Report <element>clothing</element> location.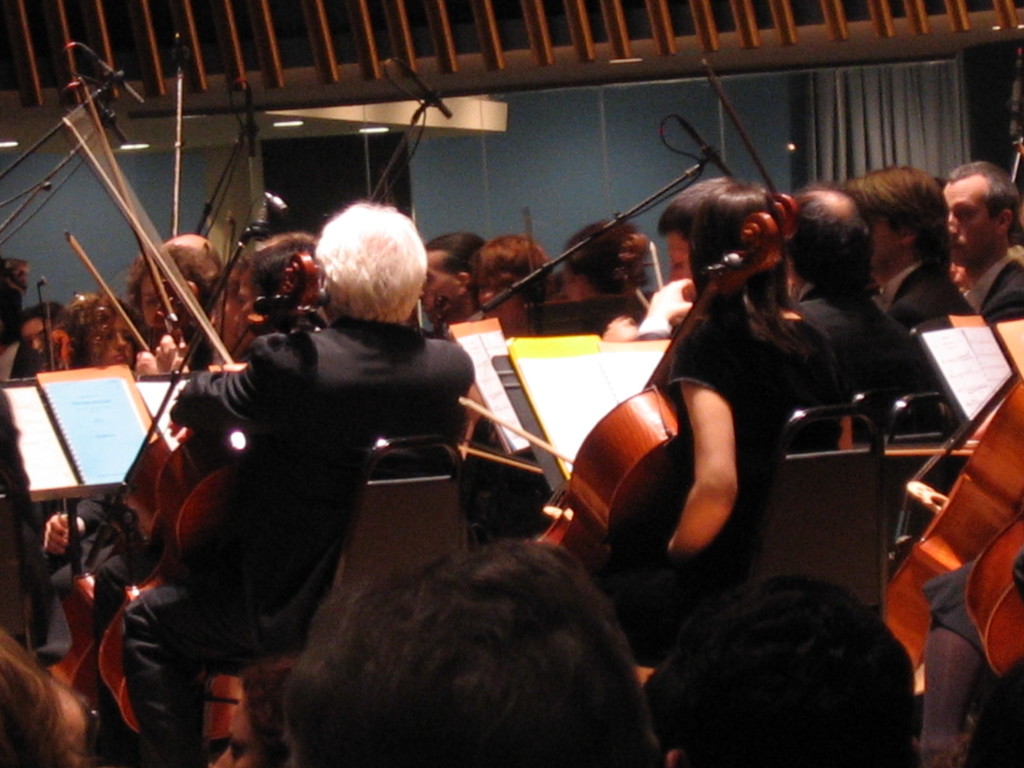
Report: pyautogui.locateOnScreen(132, 313, 483, 760).
